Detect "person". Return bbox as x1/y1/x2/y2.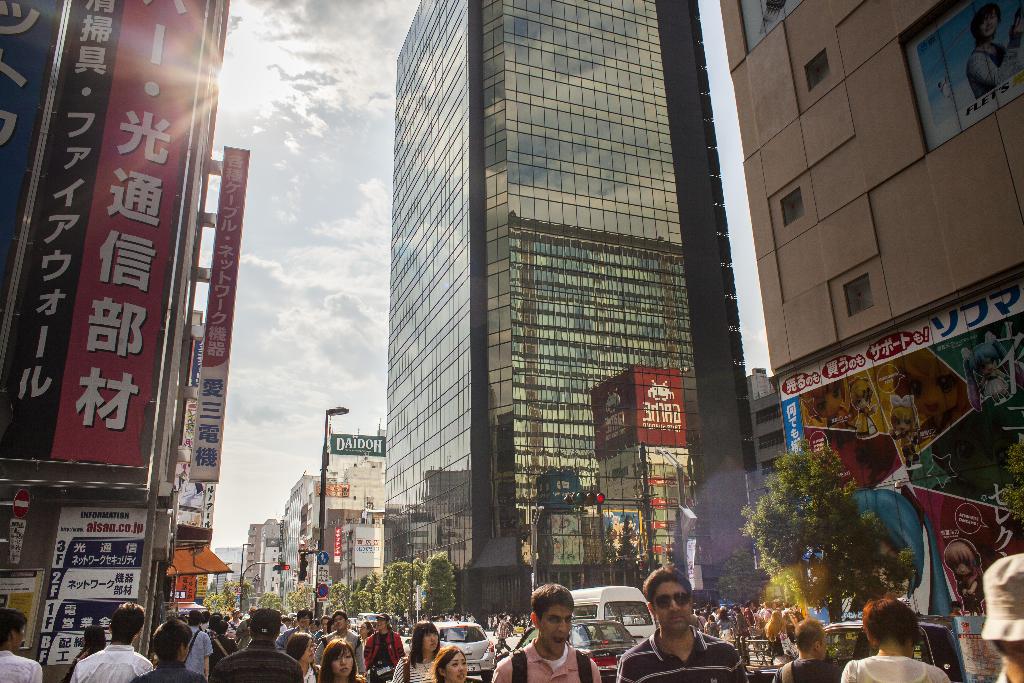
767/616/845/682.
